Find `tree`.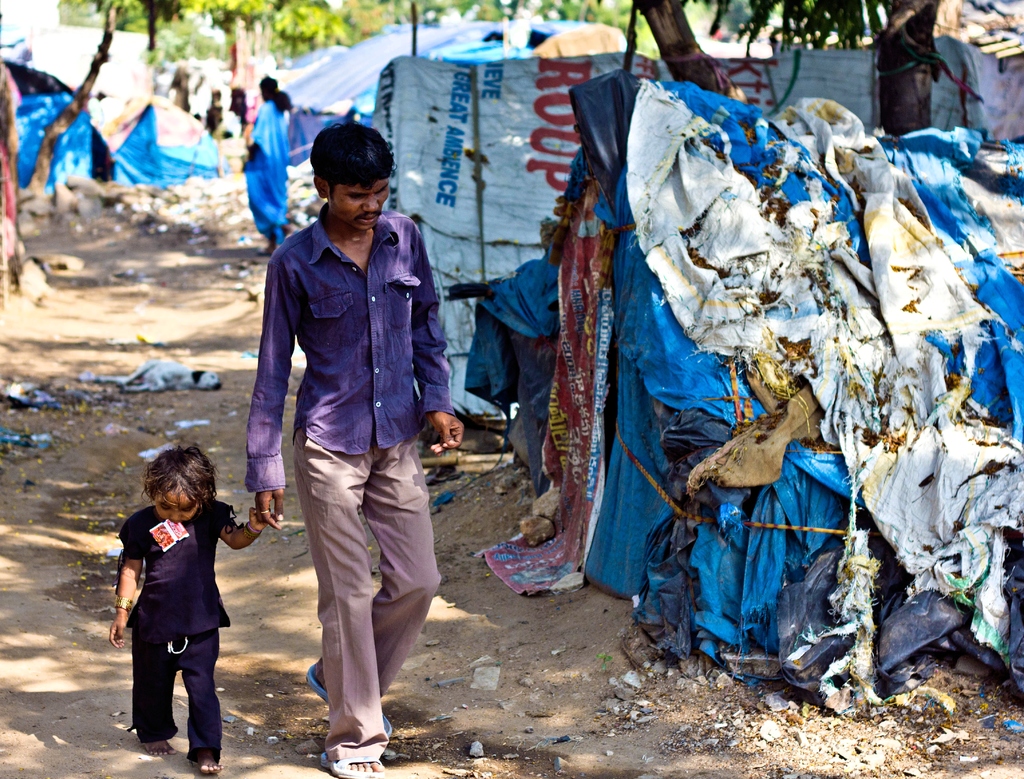
x1=515 y1=0 x2=629 y2=35.
